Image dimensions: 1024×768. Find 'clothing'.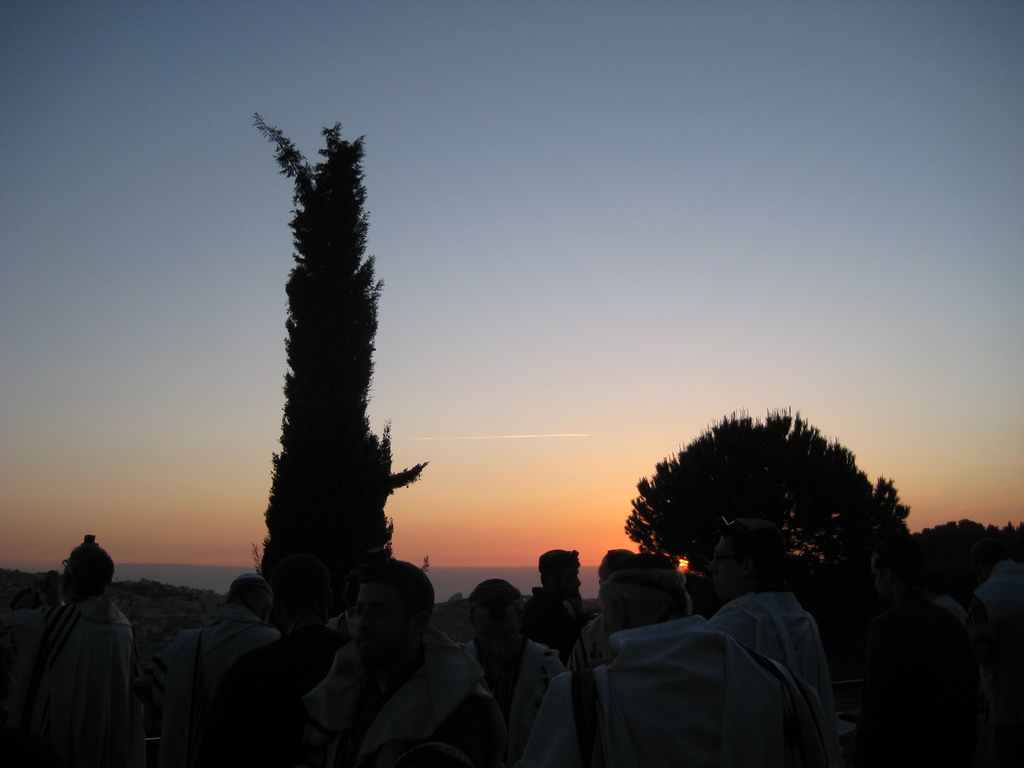
<region>527, 614, 840, 767</region>.
